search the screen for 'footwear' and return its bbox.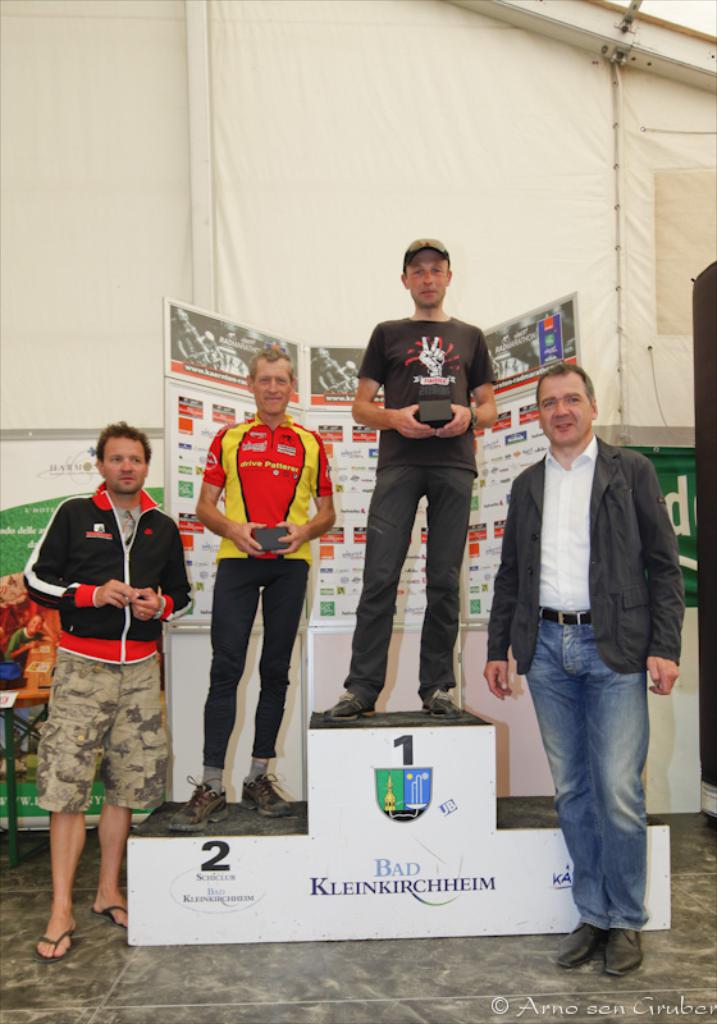
Found: 319 696 371 723.
